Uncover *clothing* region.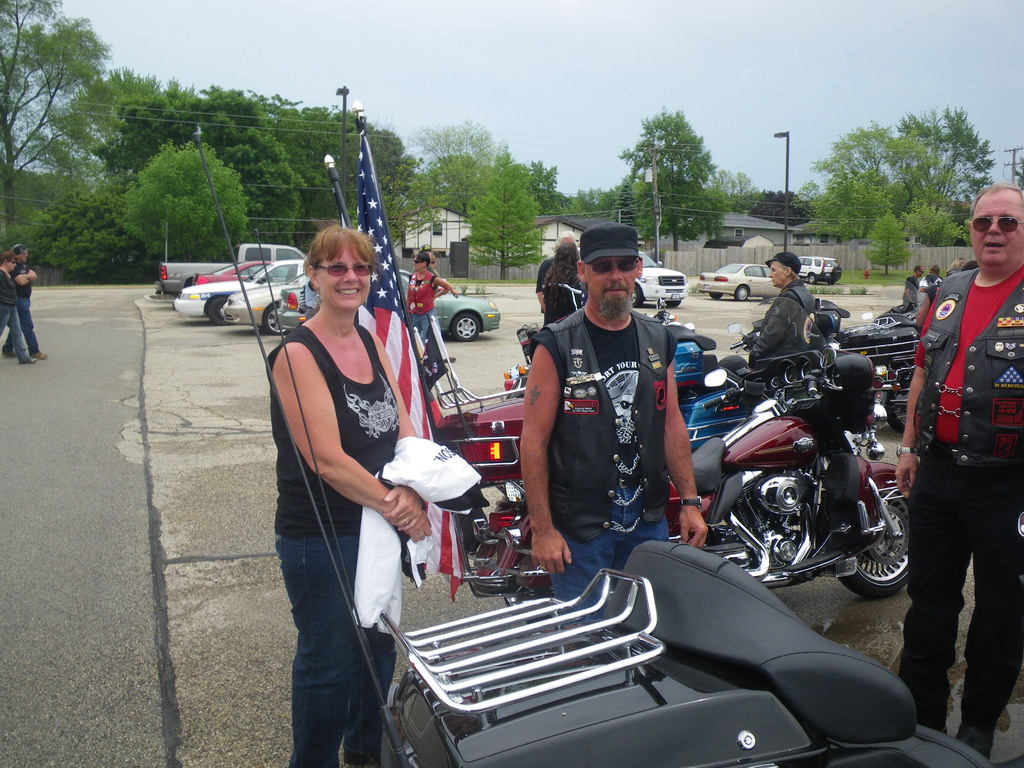
Uncovered: bbox=(356, 431, 488, 636).
